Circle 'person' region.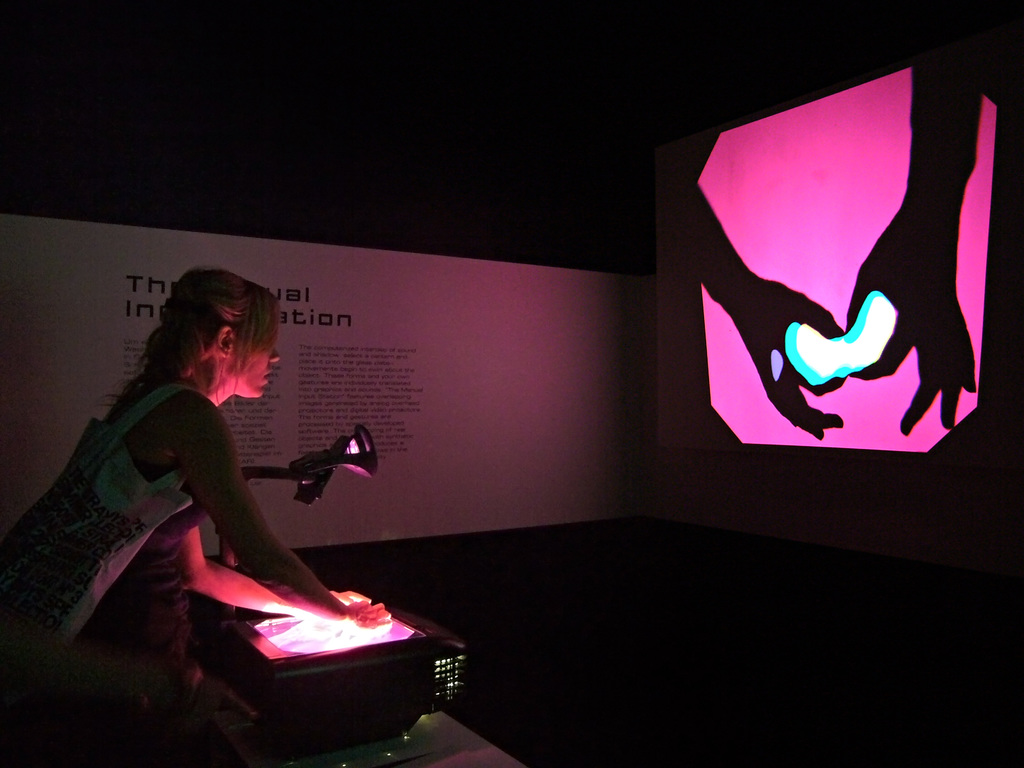
Region: (0,267,382,760).
